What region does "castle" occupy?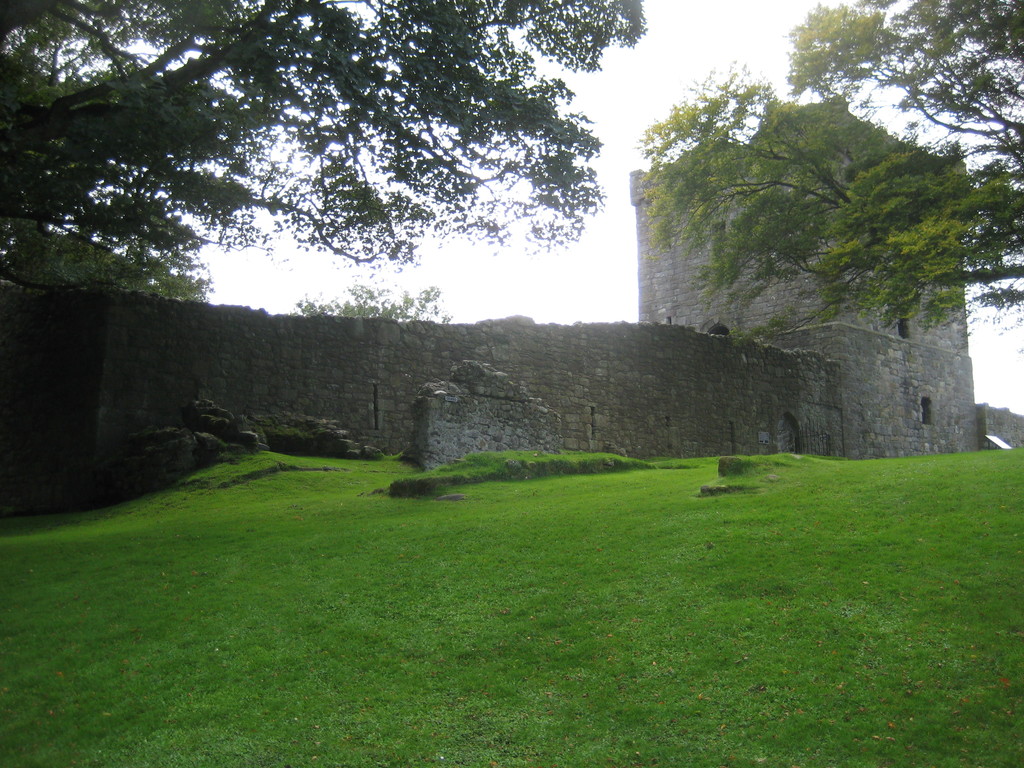
0/79/1023/511.
